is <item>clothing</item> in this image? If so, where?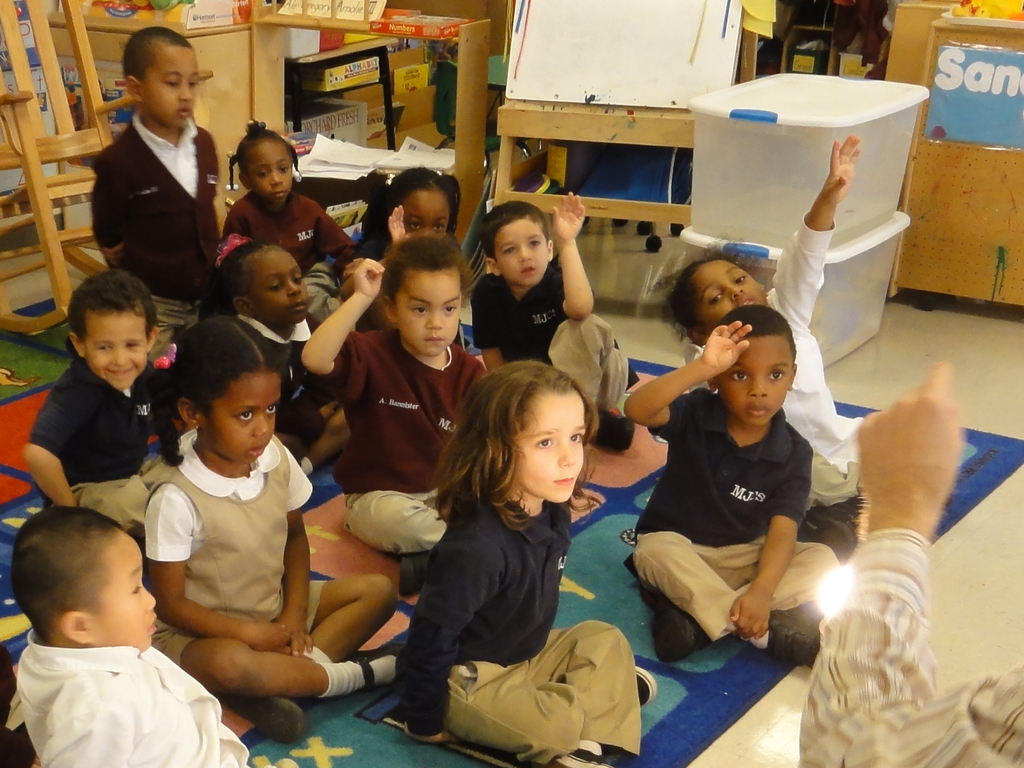
Yes, at (x1=156, y1=417, x2=335, y2=652).
